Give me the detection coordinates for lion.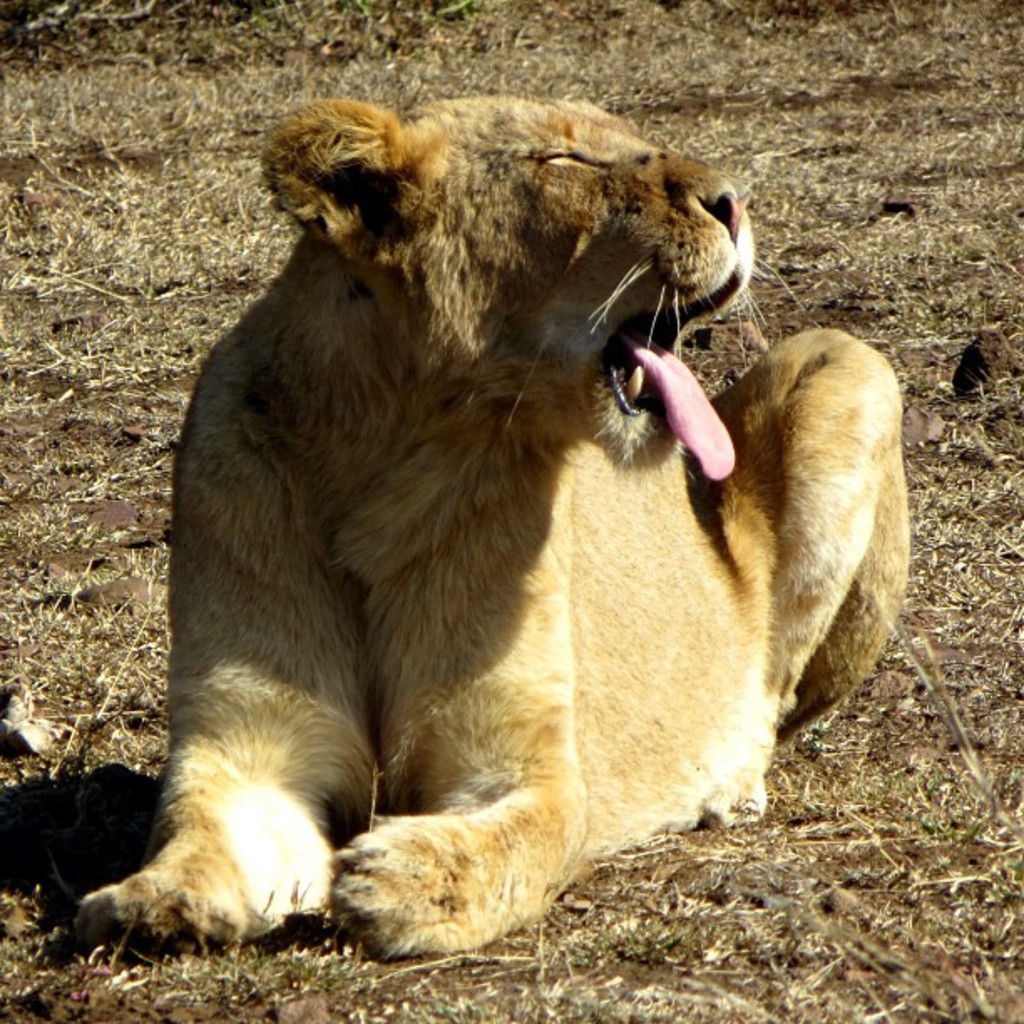
65, 77, 902, 955.
